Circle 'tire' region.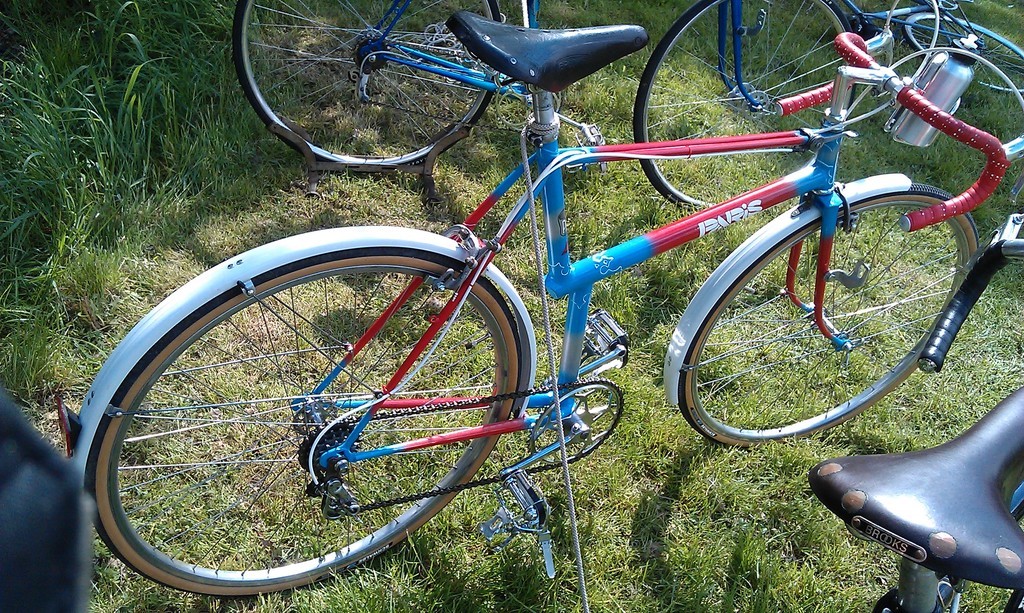
Region: (634,0,859,211).
